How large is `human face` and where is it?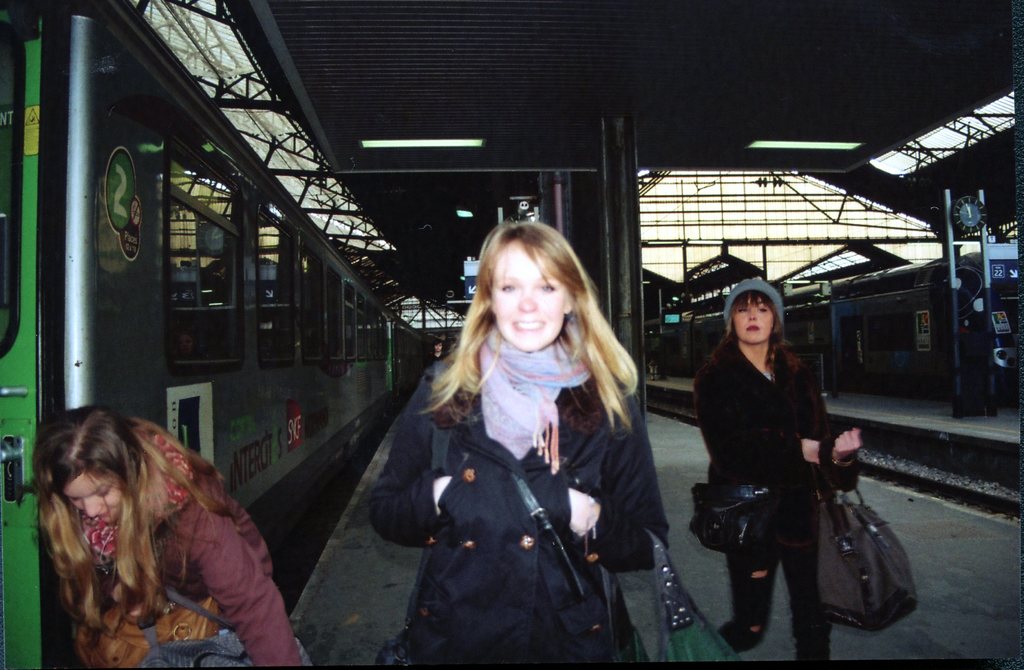
Bounding box: (left=735, top=291, right=771, bottom=346).
